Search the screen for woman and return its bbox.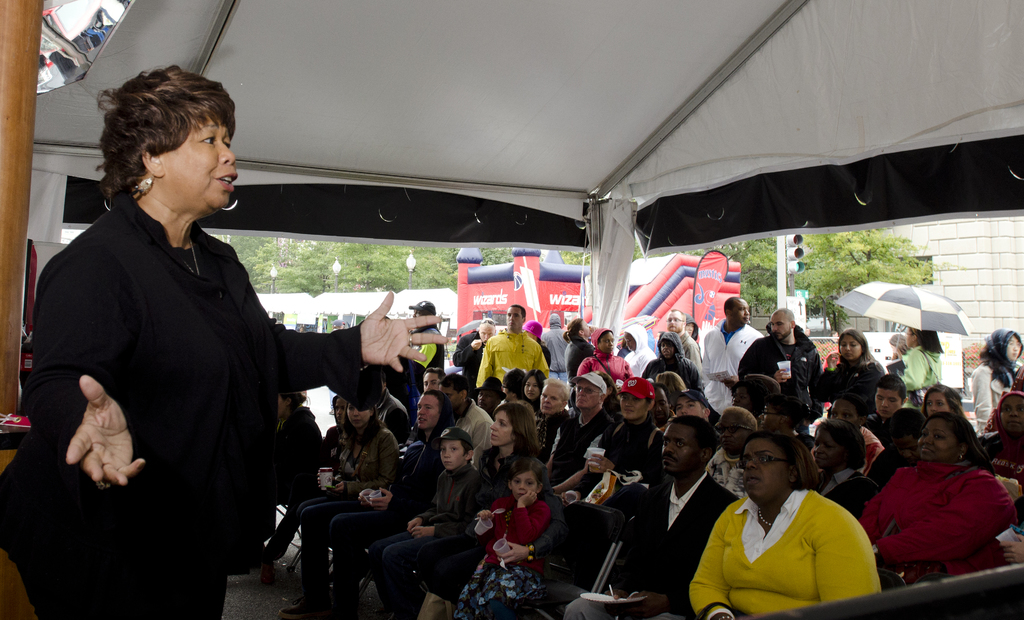
Found: l=818, t=332, r=888, b=431.
